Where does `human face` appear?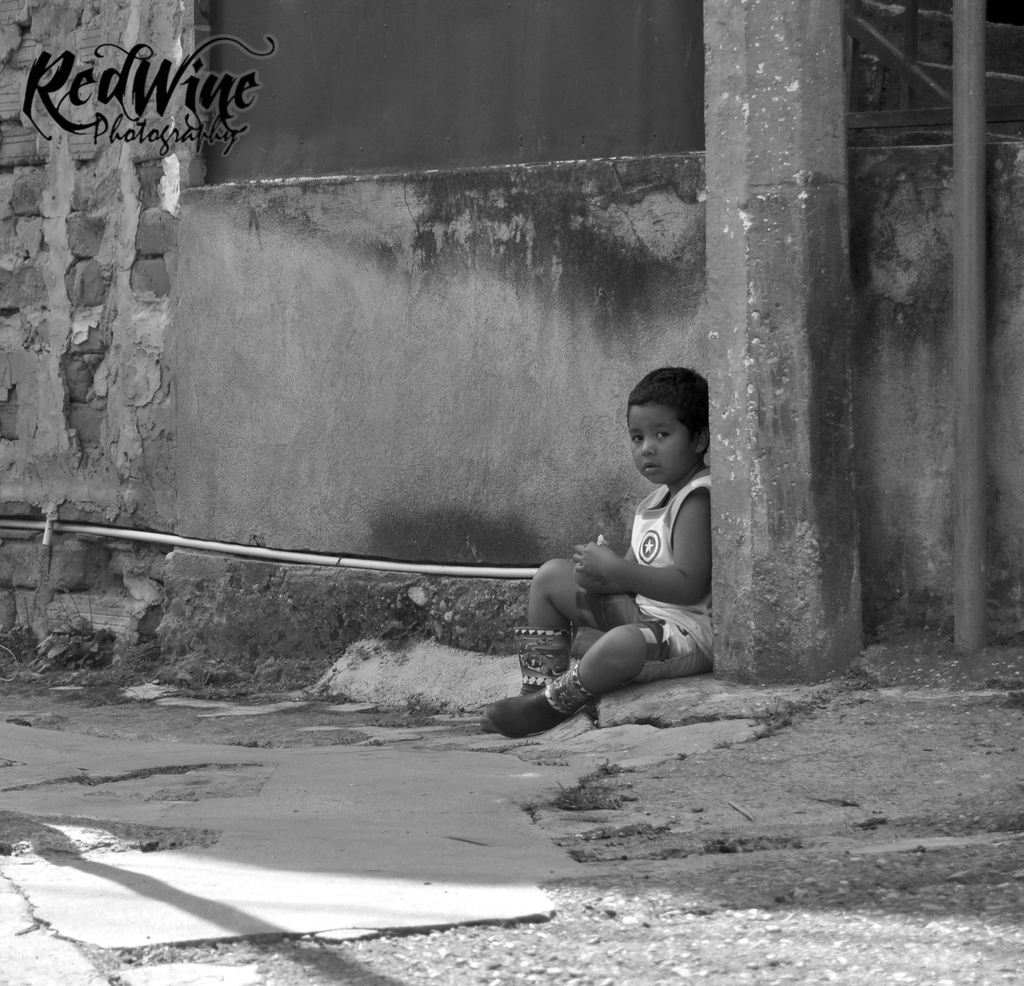
Appears at l=627, t=405, r=691, b=487.
